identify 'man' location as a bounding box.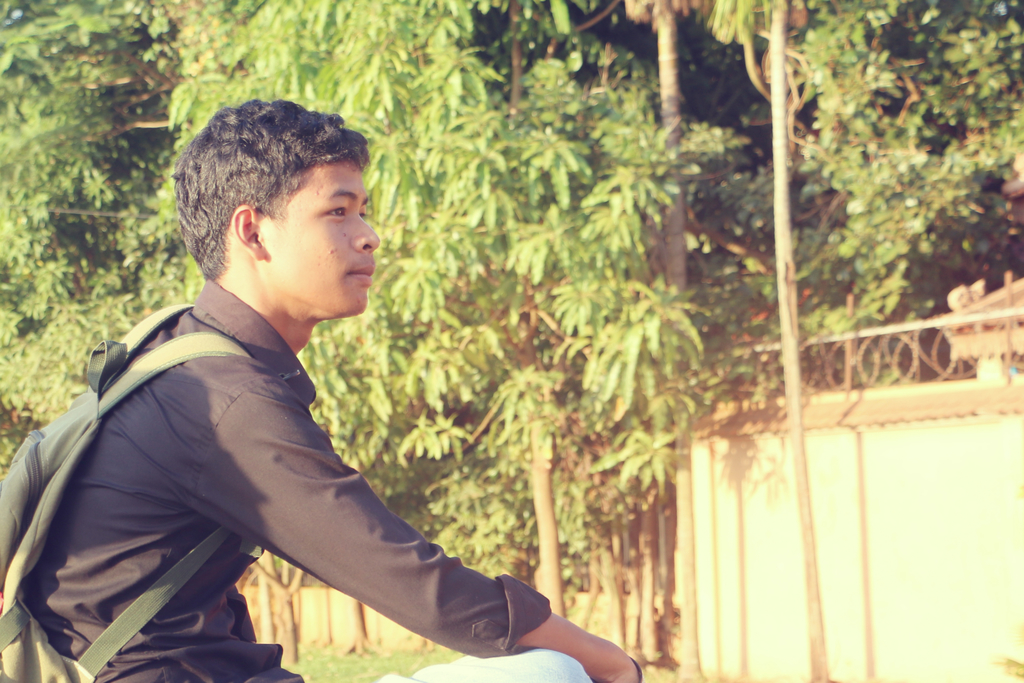
[61, 103, 650, 682].
